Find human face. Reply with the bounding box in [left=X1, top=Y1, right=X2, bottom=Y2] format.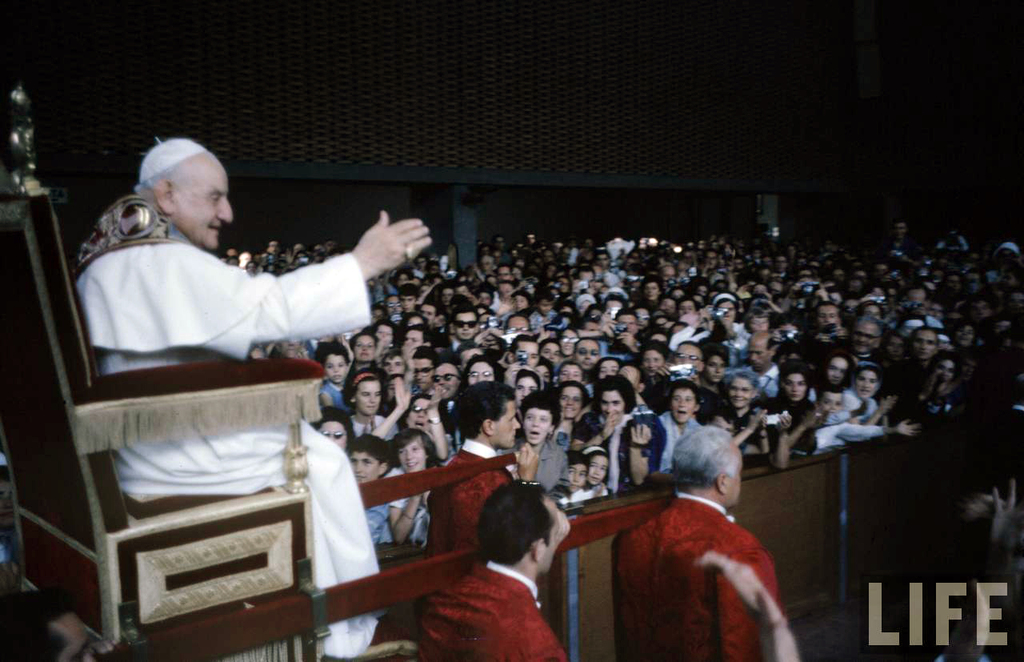
[left=678, top=343, right=698, bottom=368].
